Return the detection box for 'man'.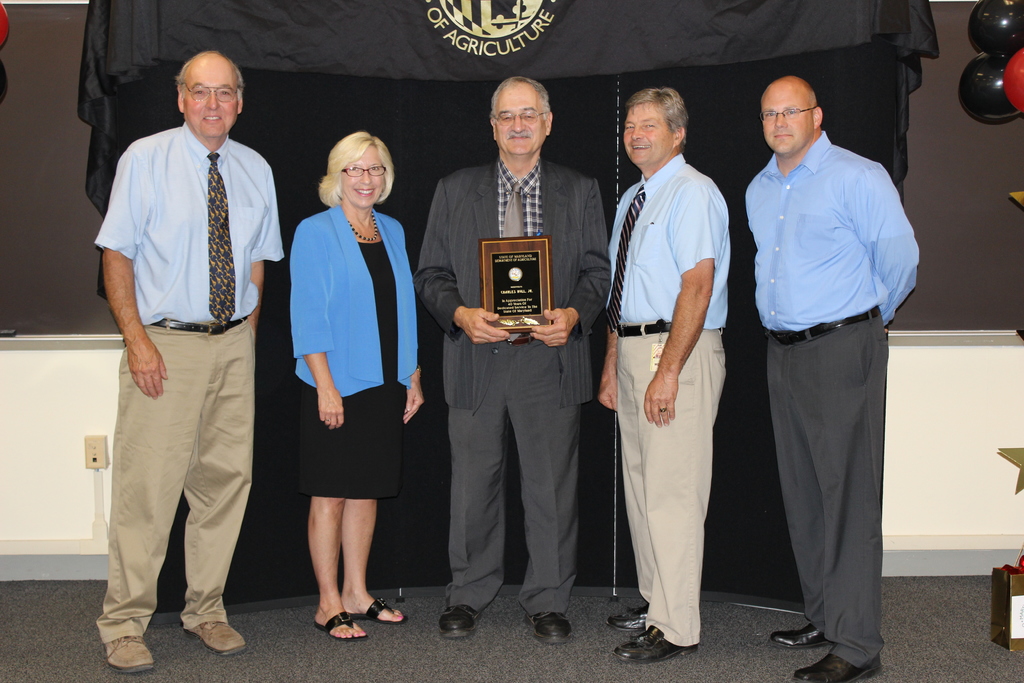
x1=743, y1=73, x2=921, y2=682.
